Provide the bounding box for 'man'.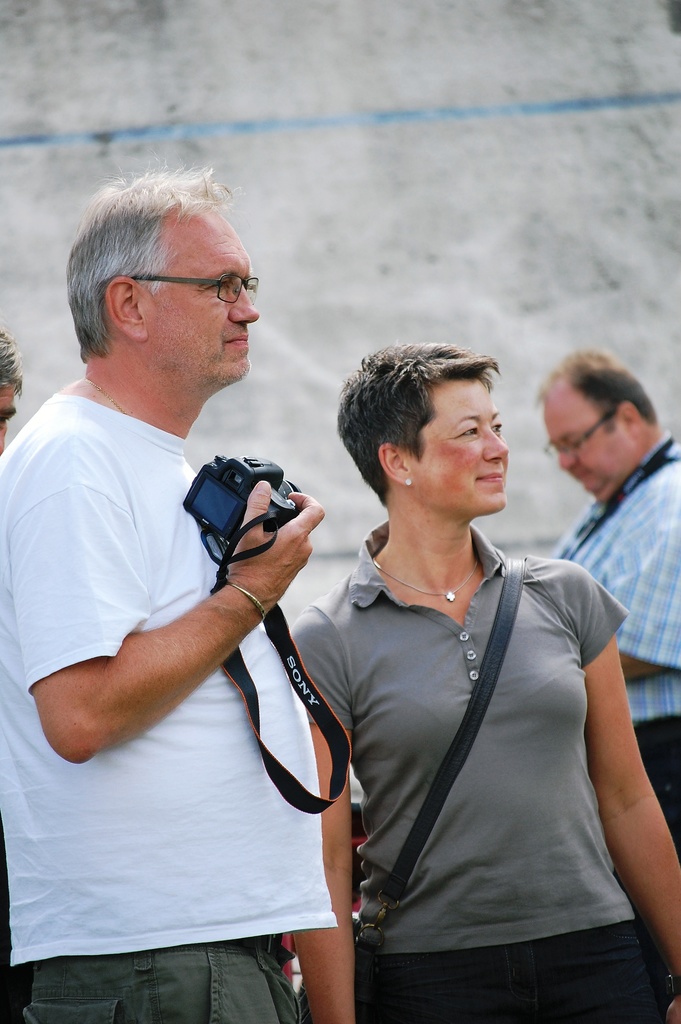
0,169,327,1023.
